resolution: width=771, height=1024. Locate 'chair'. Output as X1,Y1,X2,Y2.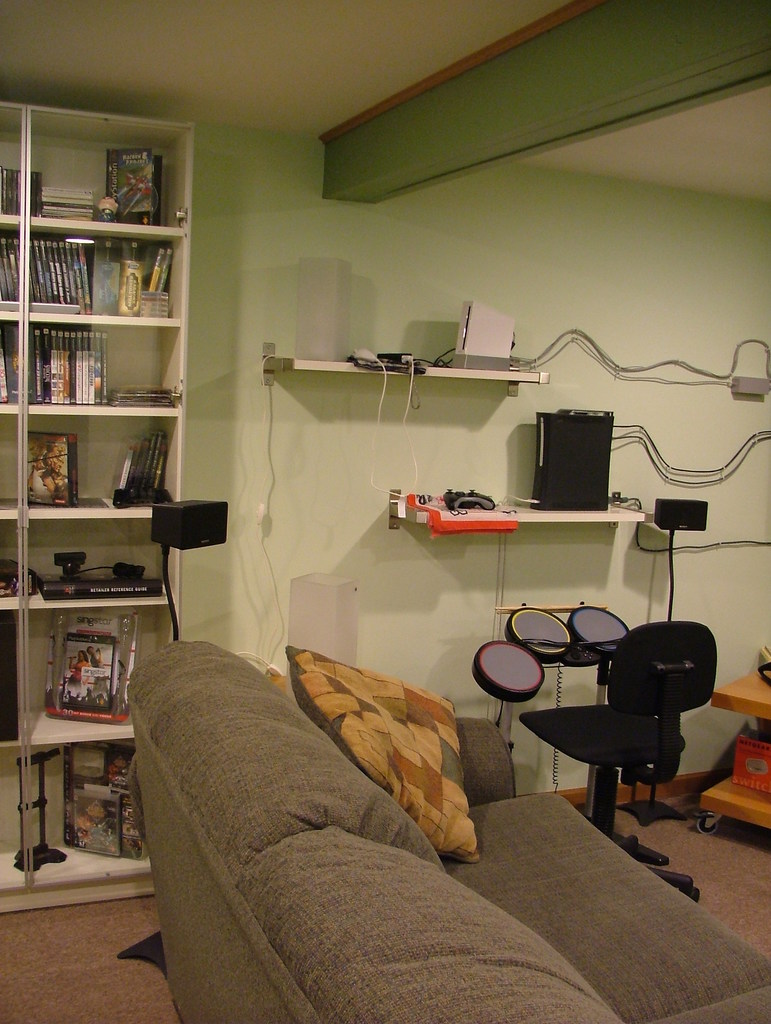
517,611,722,890.
